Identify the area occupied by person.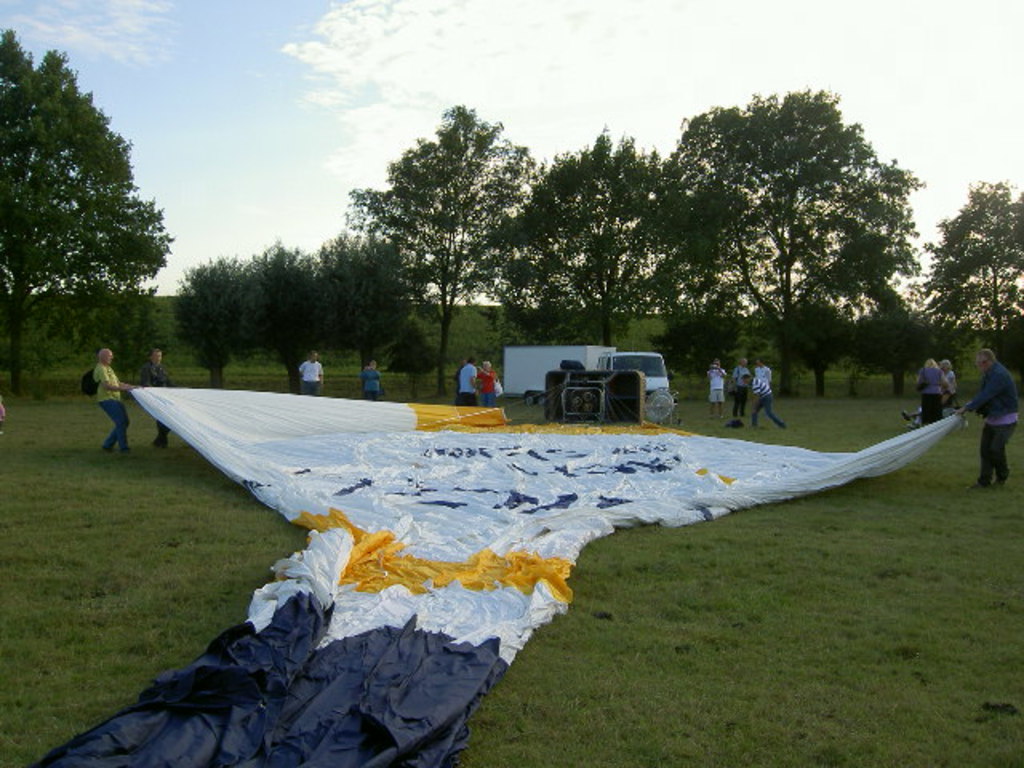
Area: x1=475 y1=362 x2=496 y2=406.
